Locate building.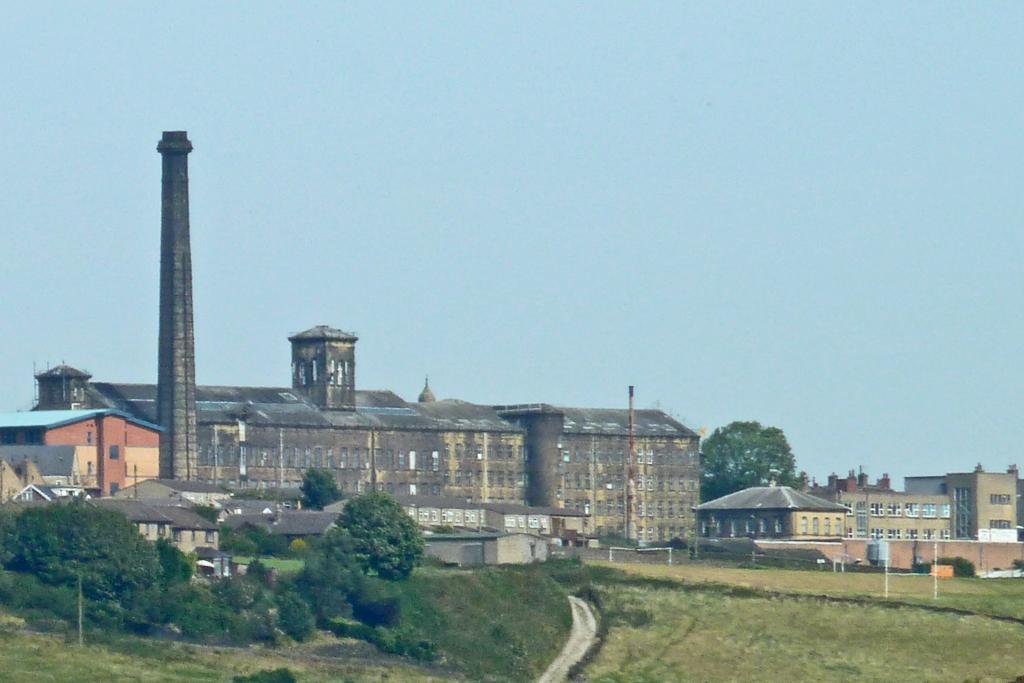
Bounding box: [x1=695, y1=465, x2=1018, y2=548].
